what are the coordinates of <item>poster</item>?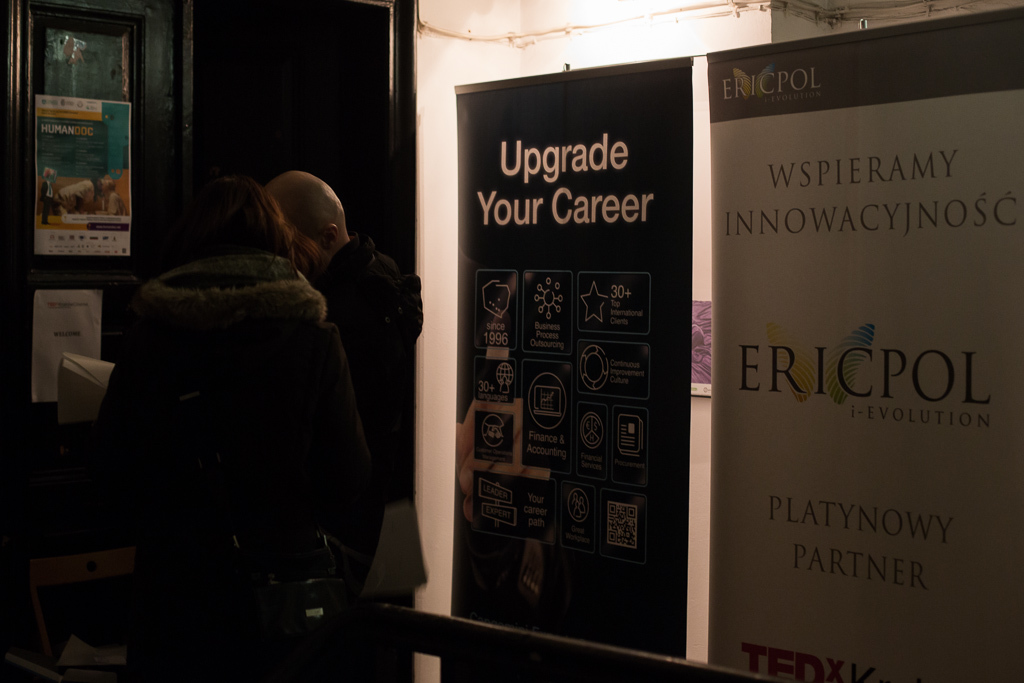
detection(441, 66, 689, 681).
